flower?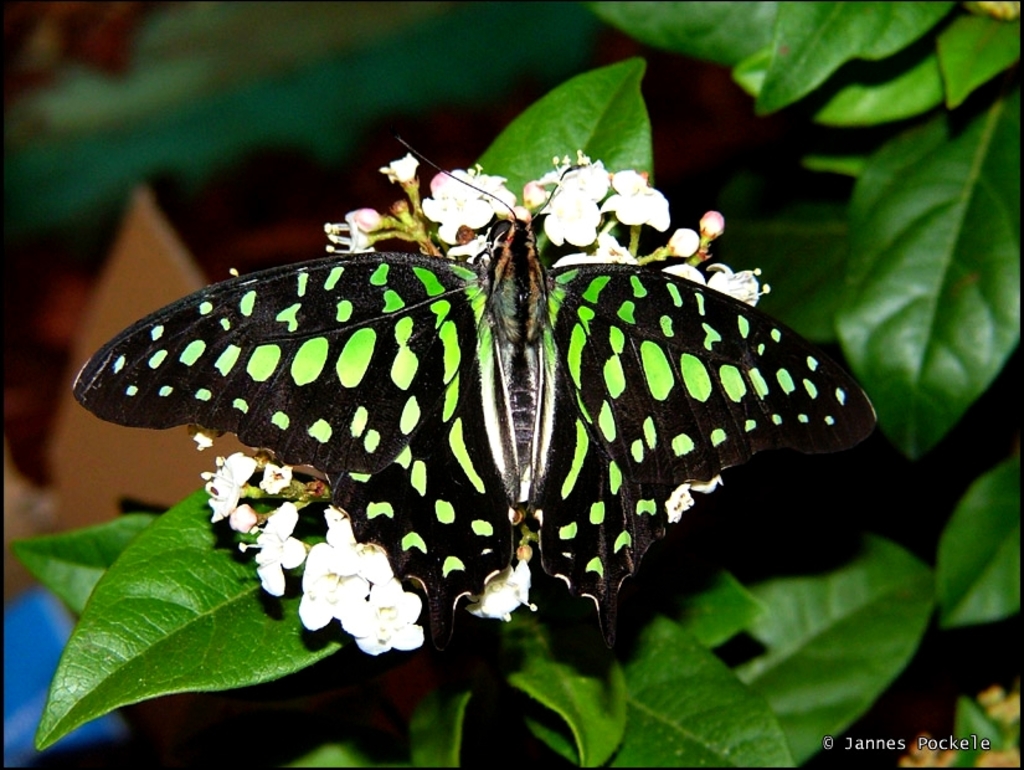
pyautogui.locateOnScreen(421, 166, 494, 246)
